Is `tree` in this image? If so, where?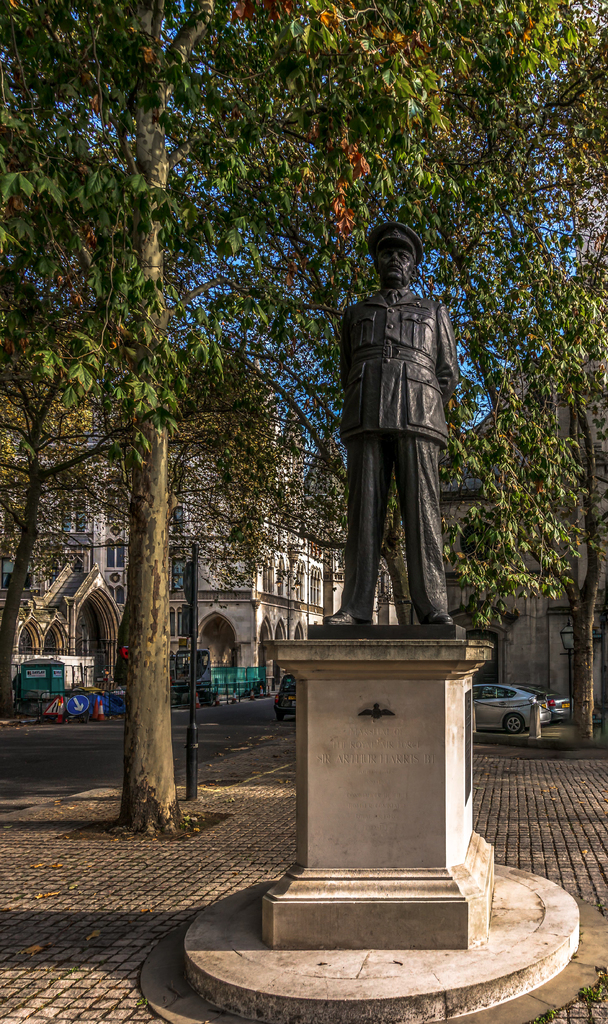
Yes, at (x1=0, y1=0, x2=607, y2=834).
